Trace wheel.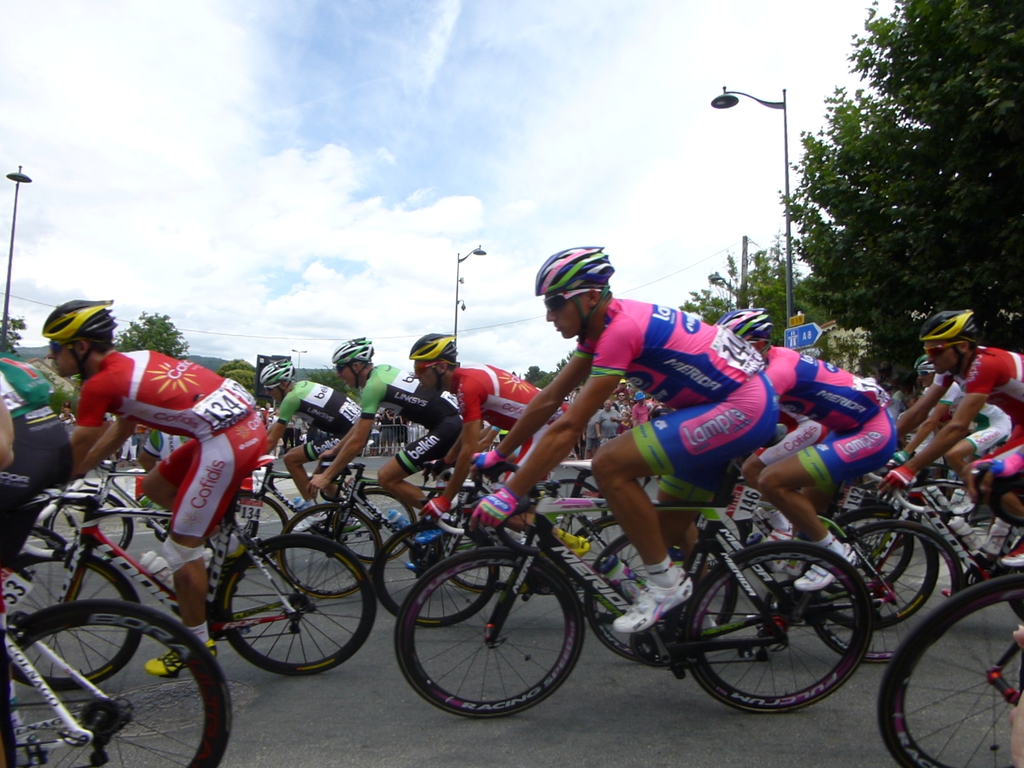
Traced to bbox=[6, 550, 141, 690].
